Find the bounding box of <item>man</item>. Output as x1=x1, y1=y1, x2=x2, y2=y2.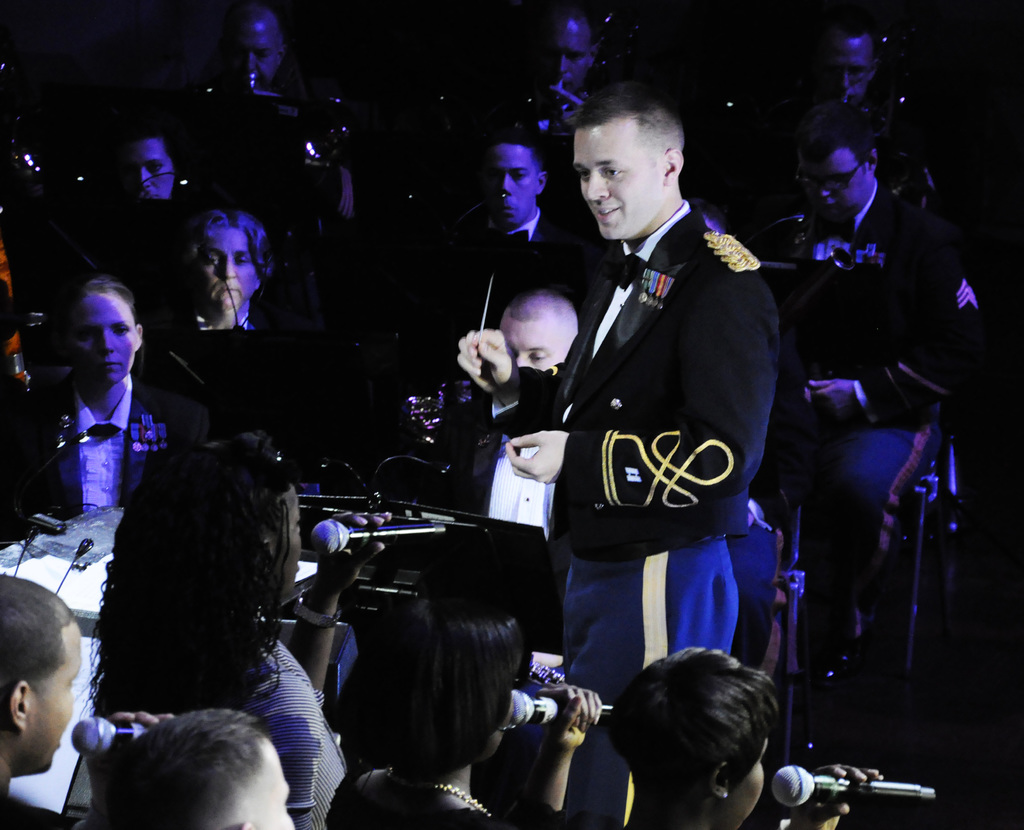
x1=92, y1=708, x2=298, y2=829.
